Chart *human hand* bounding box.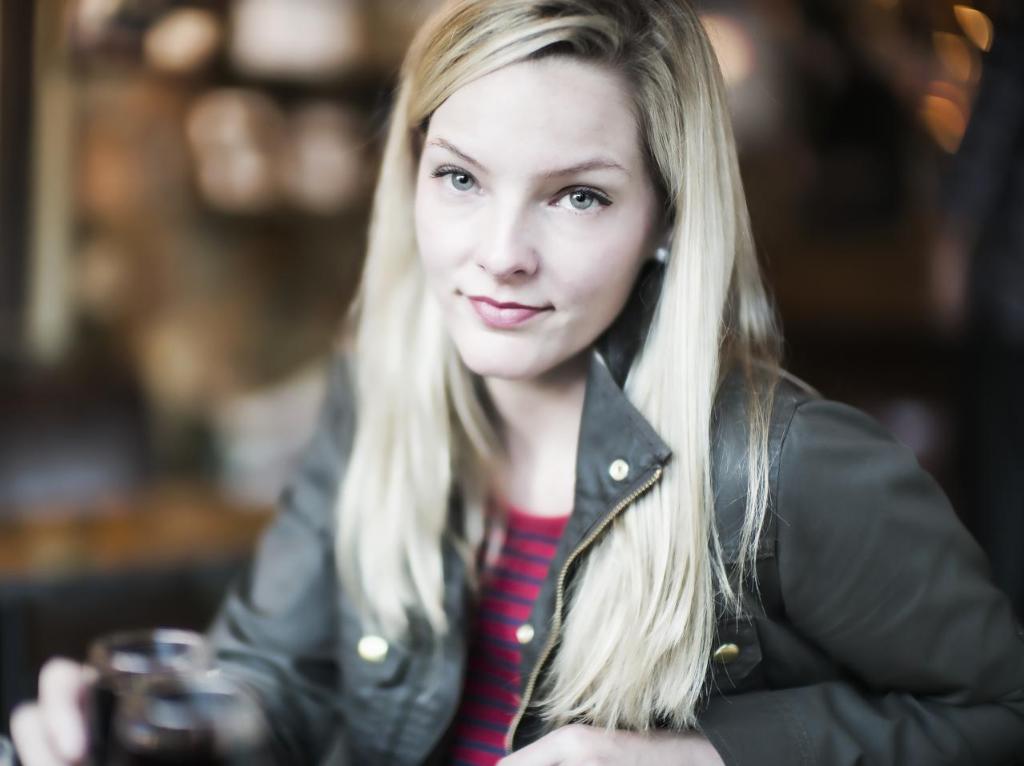
Charted: [494, 723, 671, 765].
